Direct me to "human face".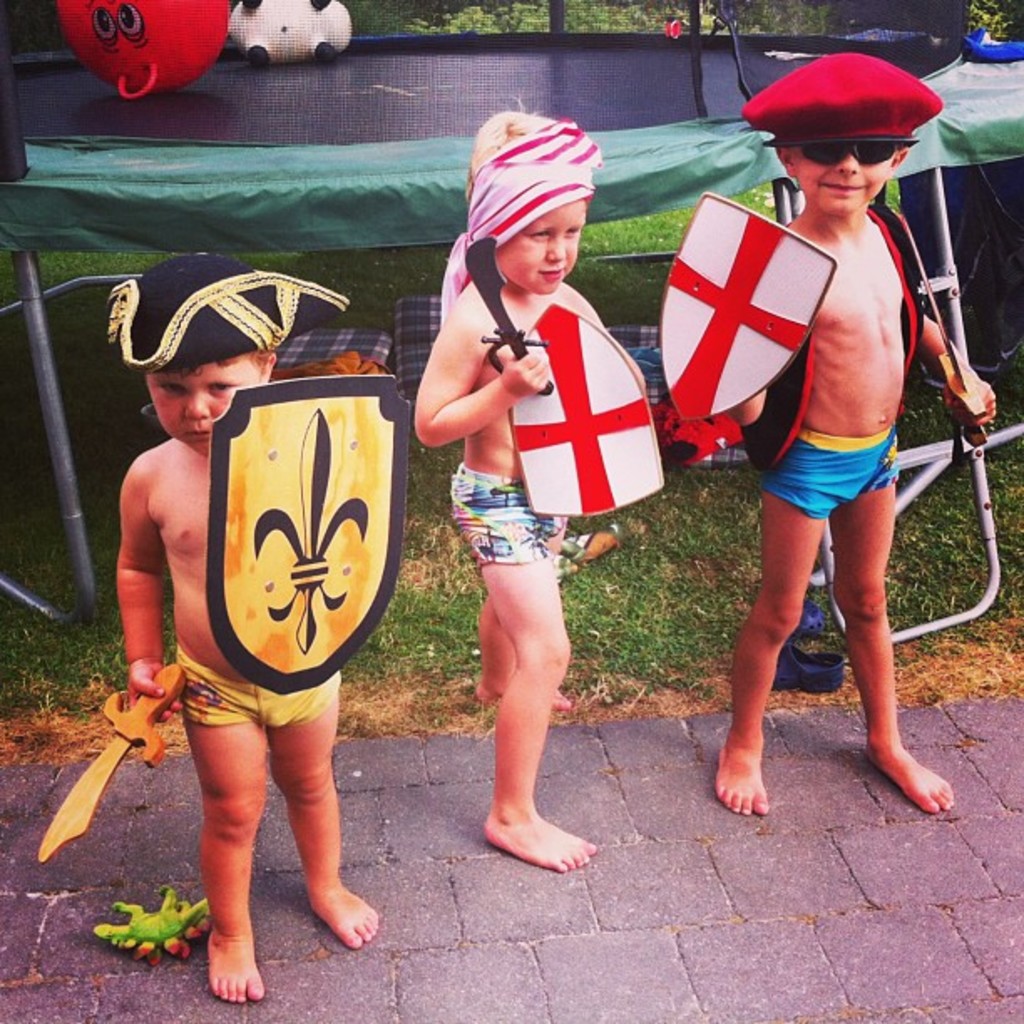
Direction: l=497, t=204, r=582, b=294.
